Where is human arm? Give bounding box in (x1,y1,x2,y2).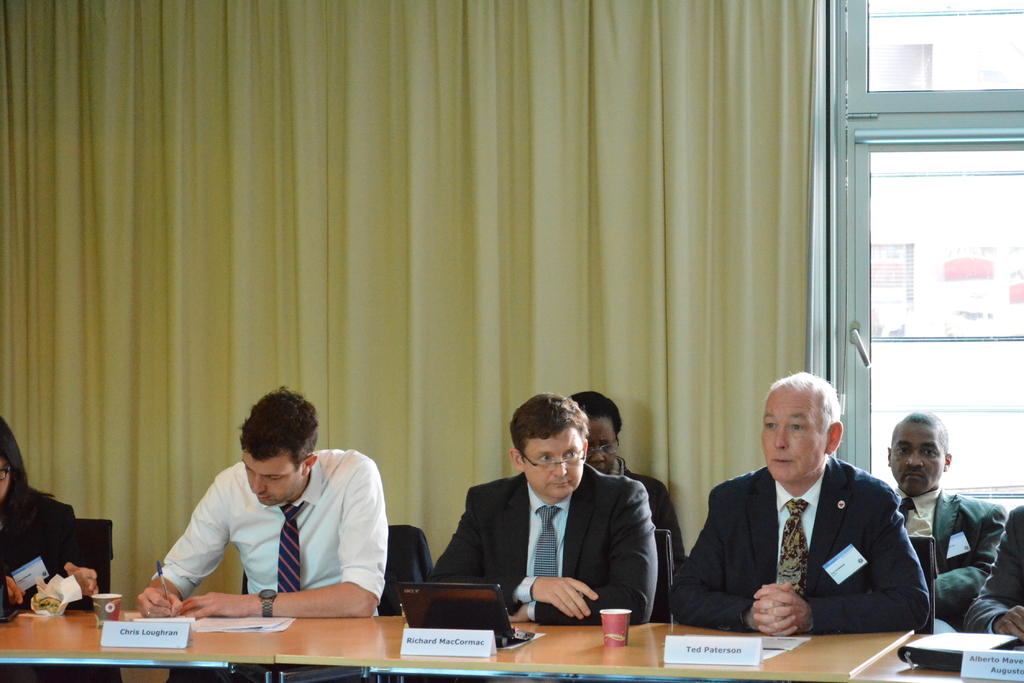
(960,505,1023,644).
